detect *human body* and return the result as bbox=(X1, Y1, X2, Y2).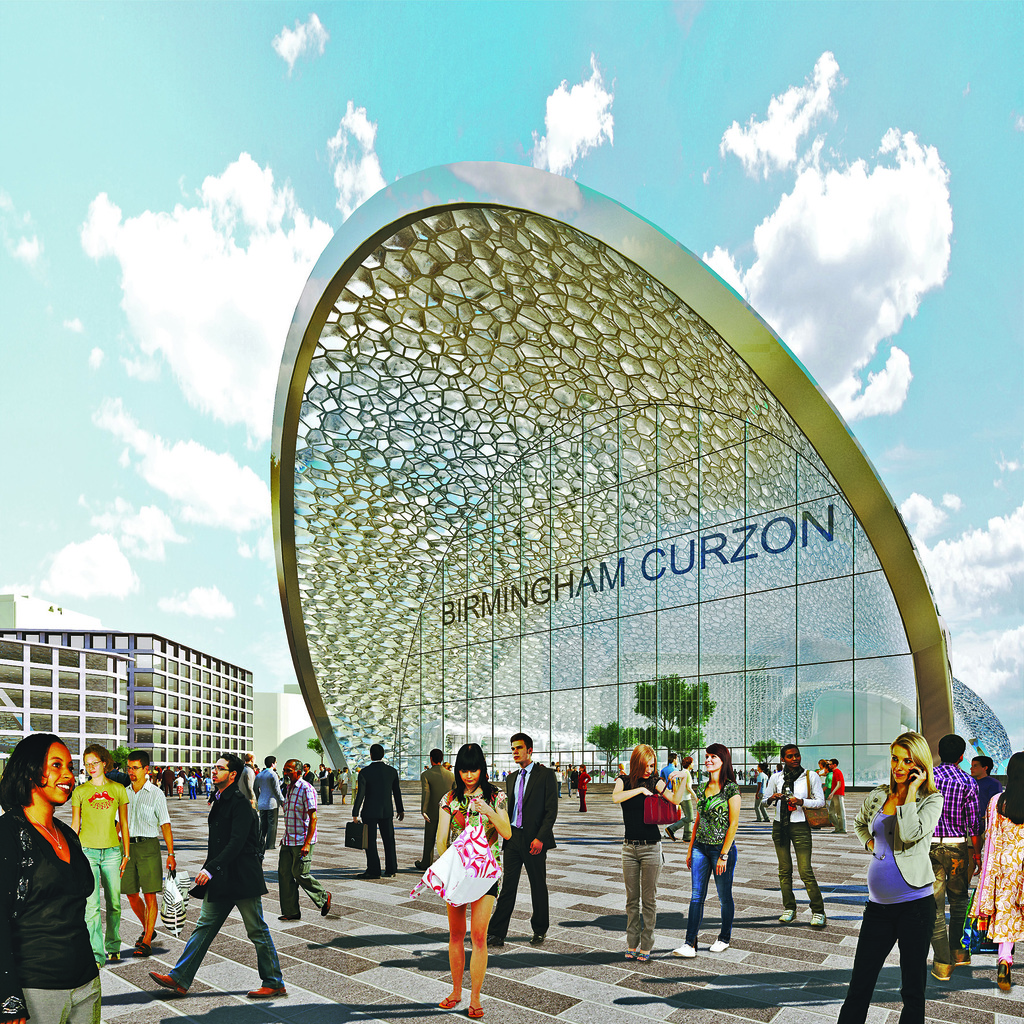
bbox=(0, 719, 111, 1023).
